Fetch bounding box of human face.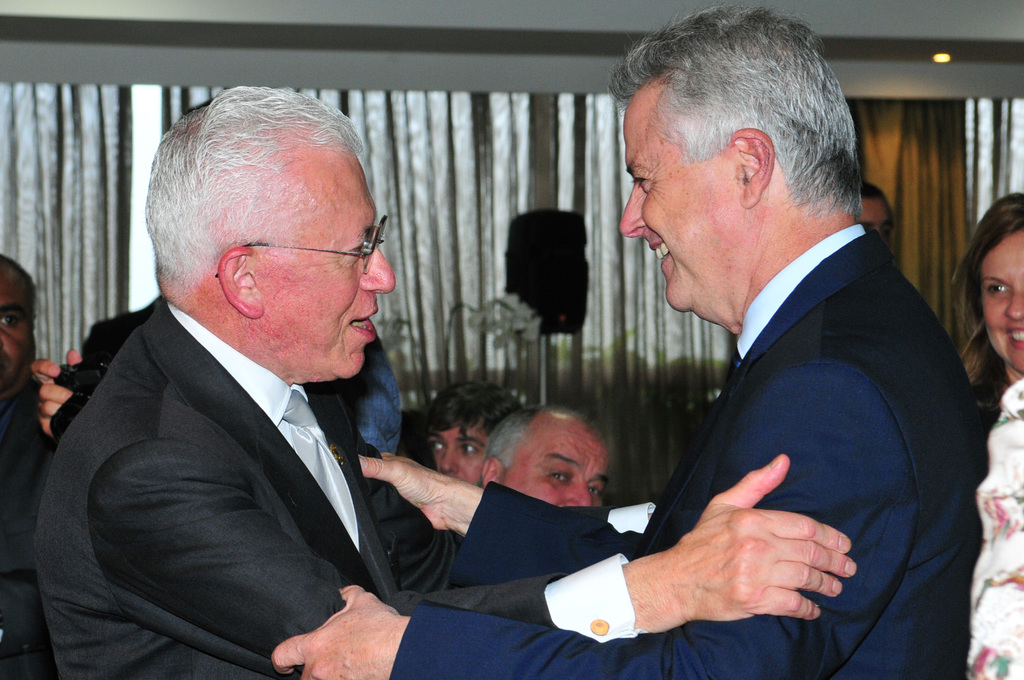
Bbox: <bbox>981, 229, 1023, 376</bbox>.
